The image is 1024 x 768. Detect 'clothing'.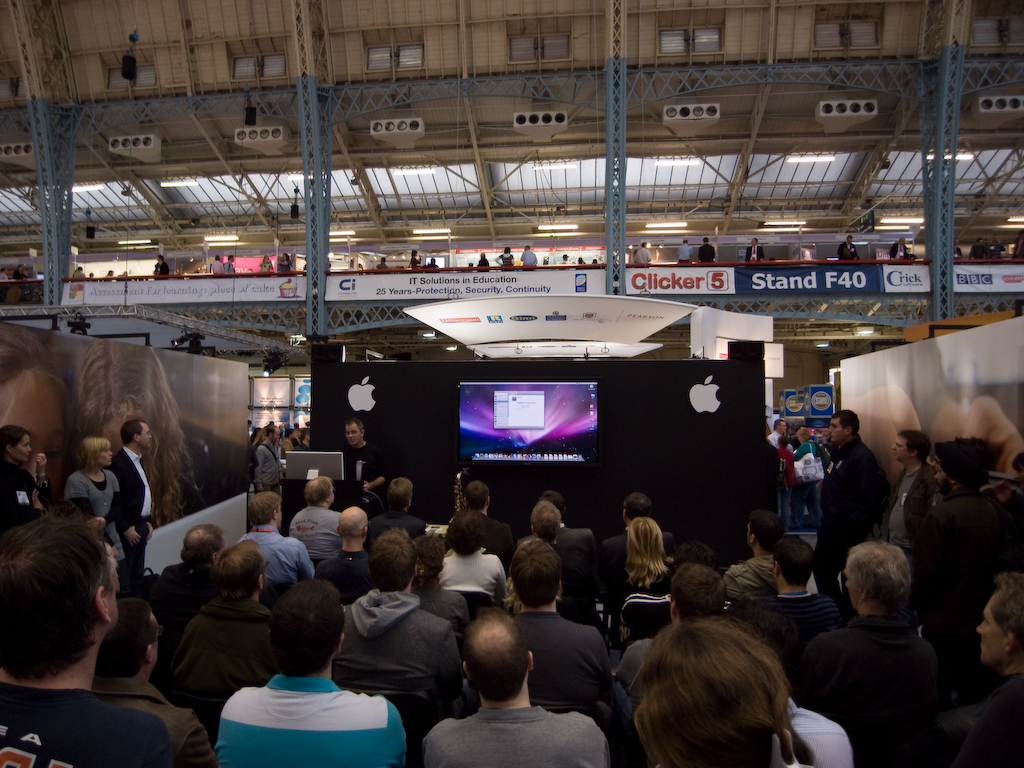
Detection: locate(0, 458, 47, 532).
